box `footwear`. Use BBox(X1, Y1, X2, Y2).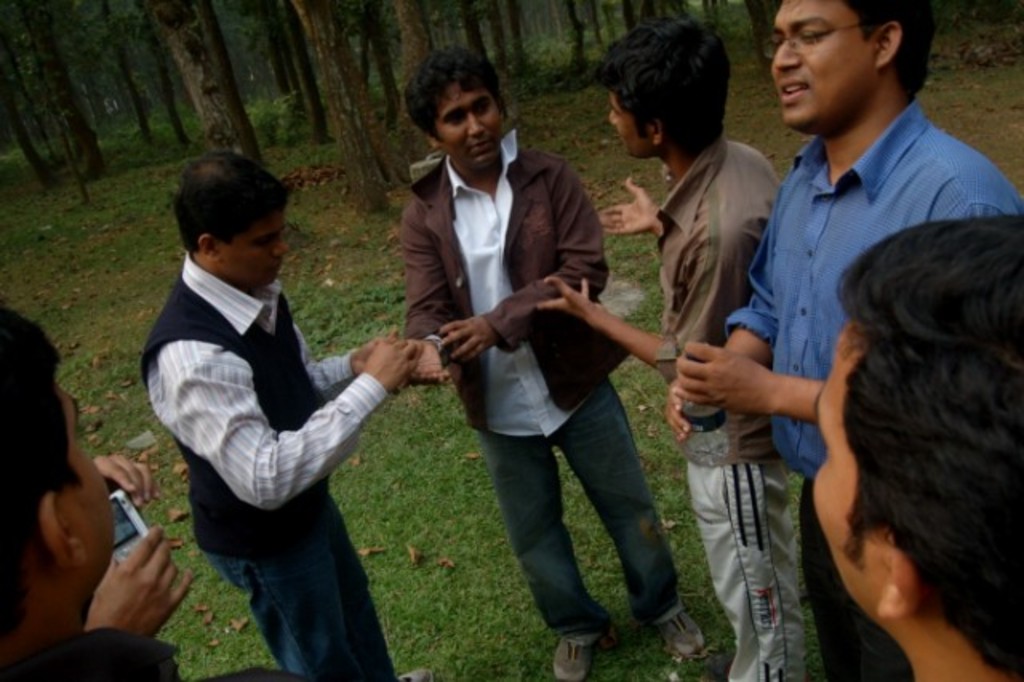
BBox(398, 668, 434, 680).
